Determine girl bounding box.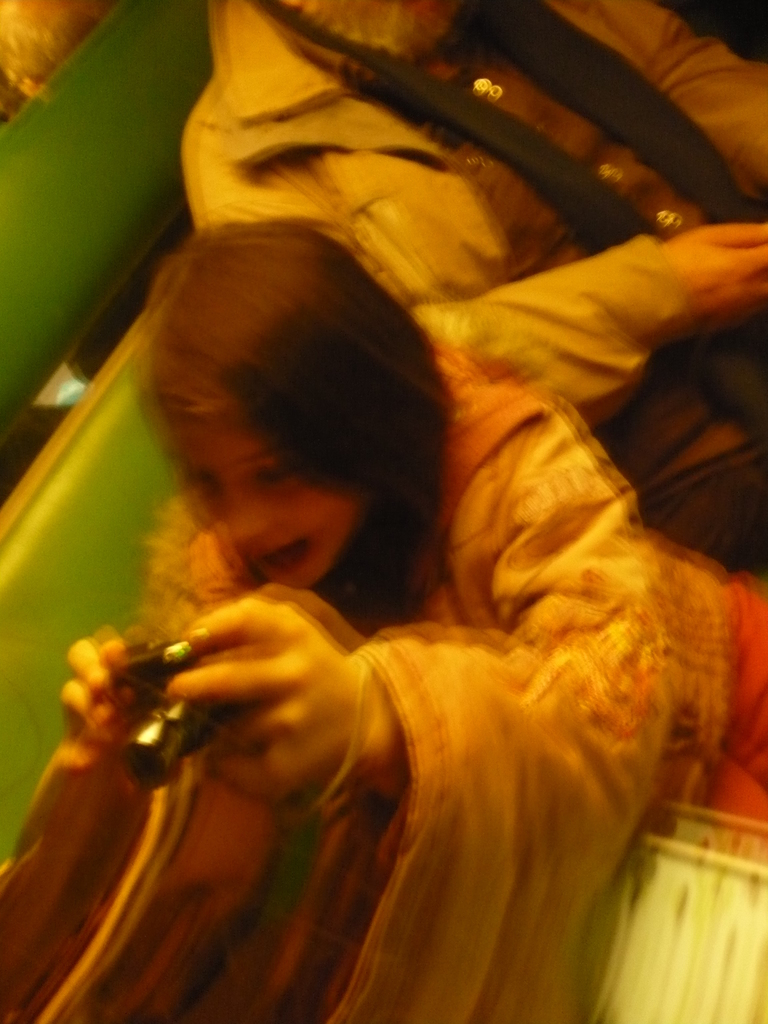
Determined: box(4, 198, 767, 1023).
